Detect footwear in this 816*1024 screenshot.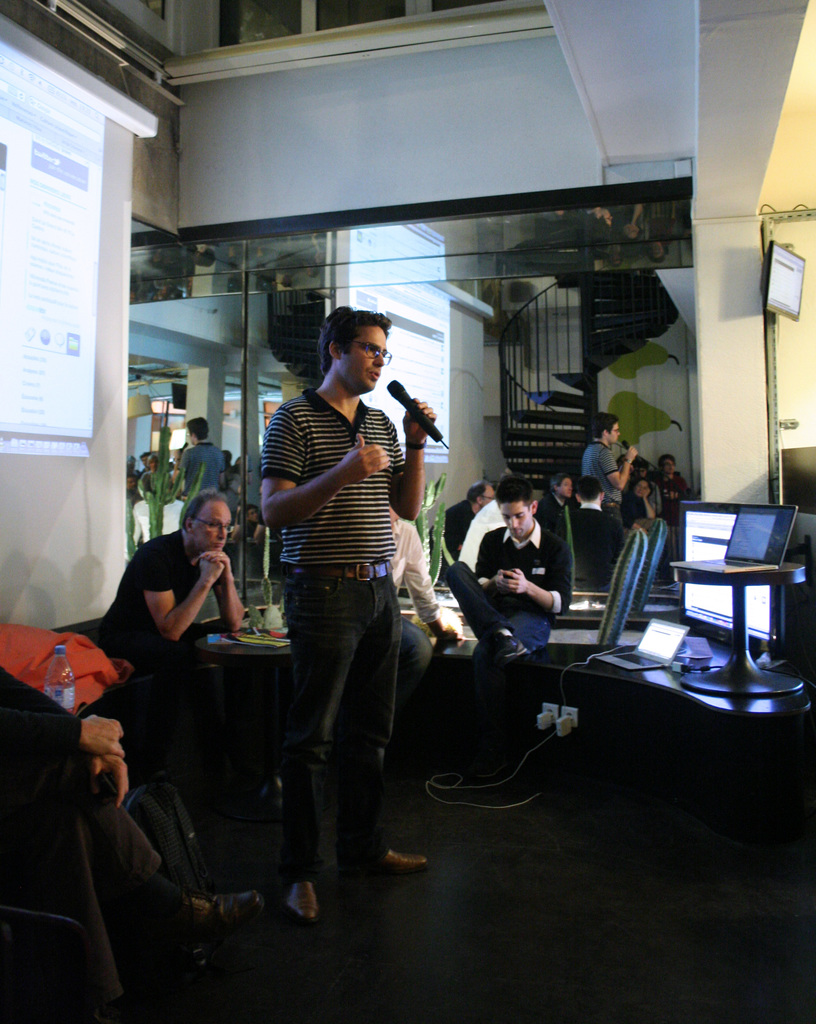
Detection: Rect(384, 844, 432, 873).
